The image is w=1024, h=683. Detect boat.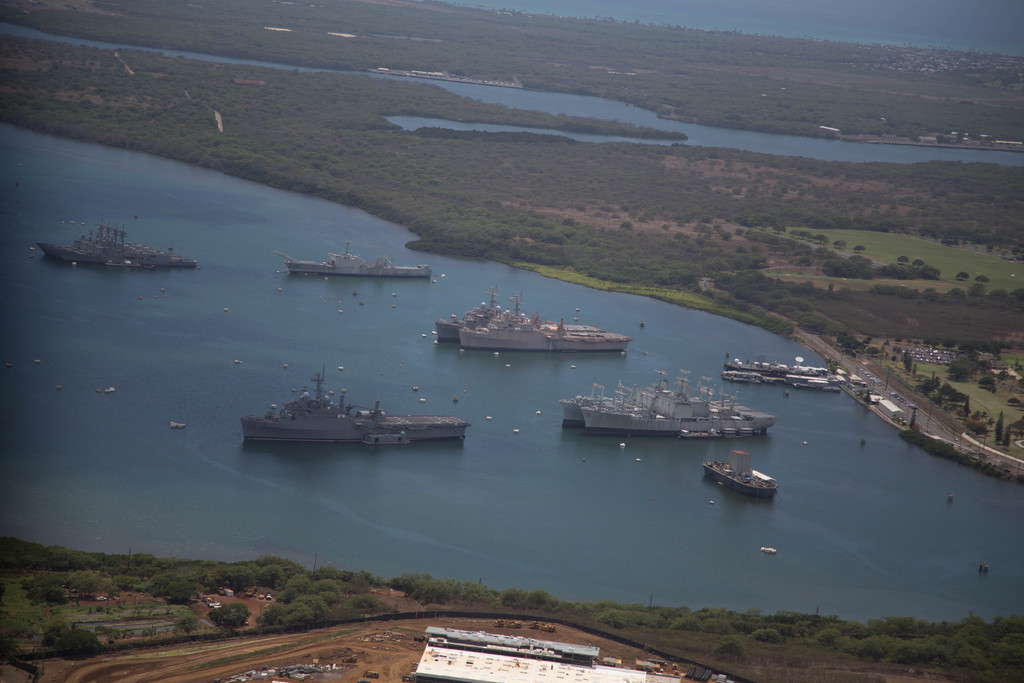
Detection: left=431, top=282, right=436, bottom=287.
